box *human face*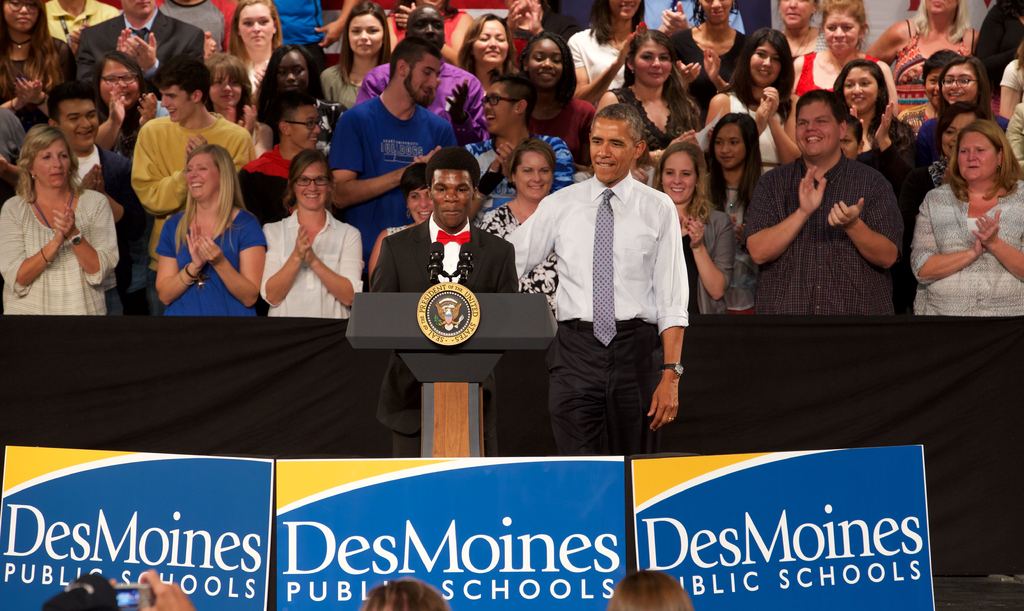
<bbox>698, 0, 735, 24</bbox>
